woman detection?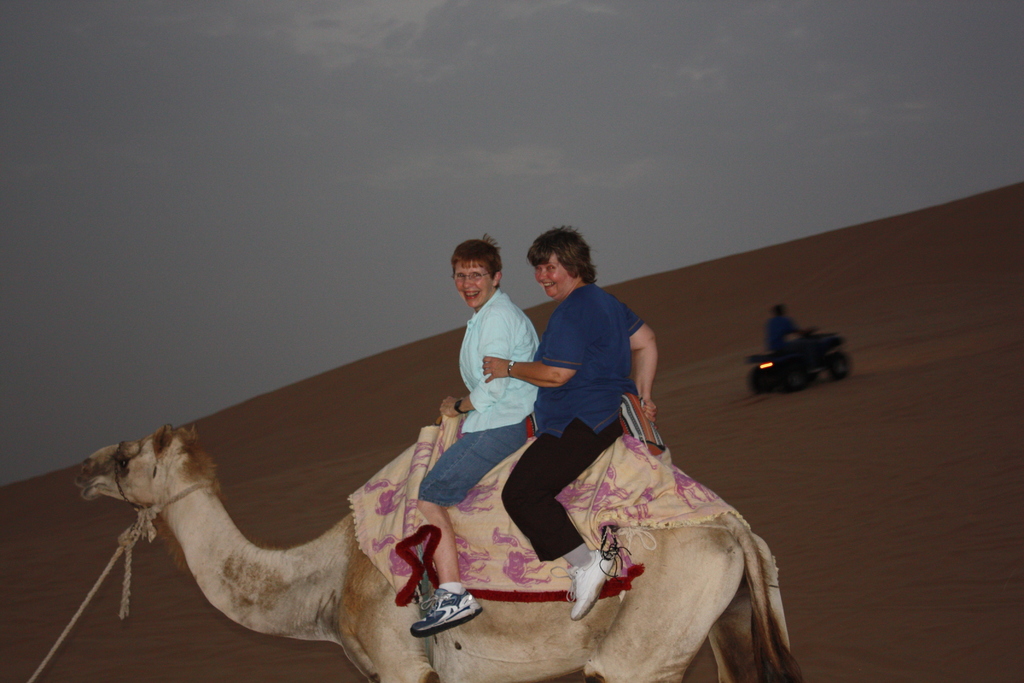
Rect(500, 228, 686, 552)
